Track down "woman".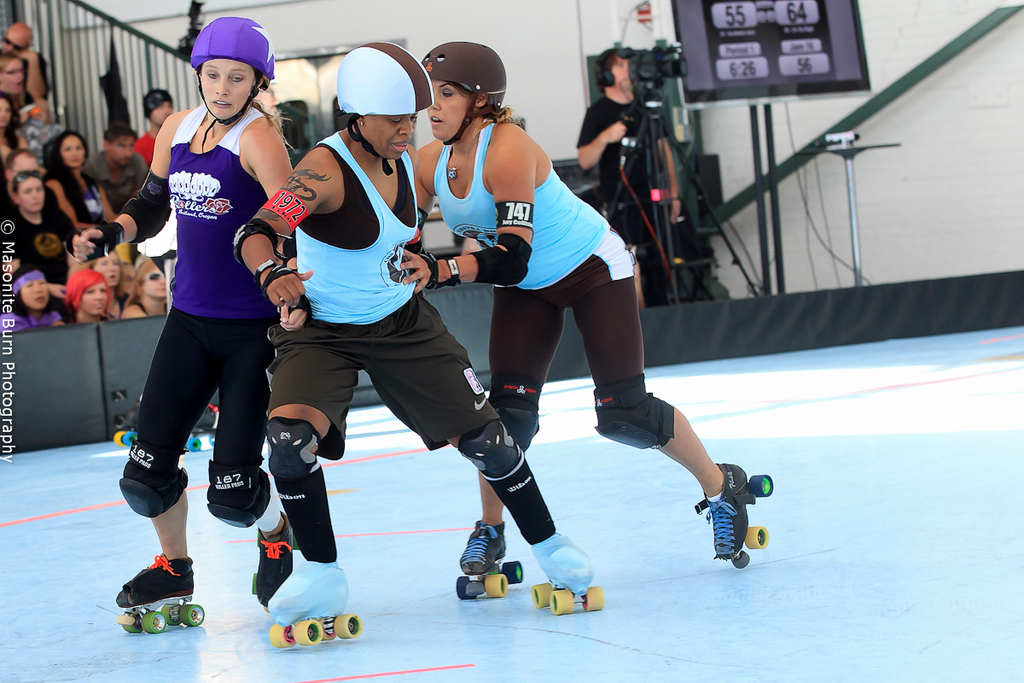
Tracked to (403,41,758,589).
